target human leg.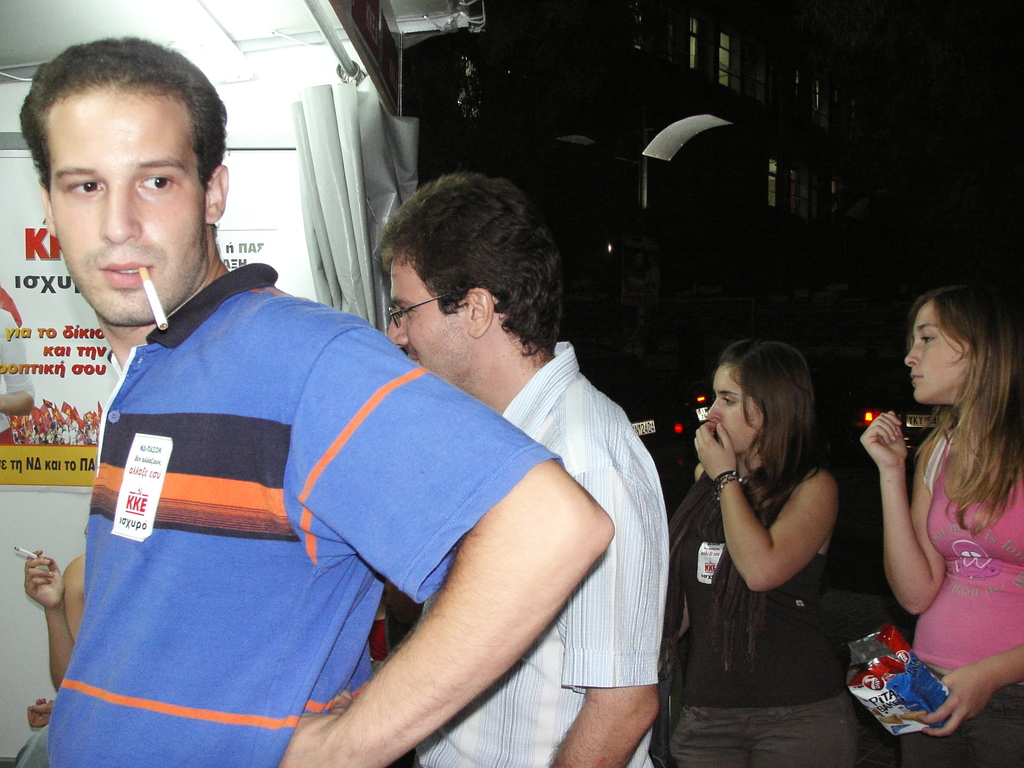
Target region: l=668, t=706, r=746, b=767.
